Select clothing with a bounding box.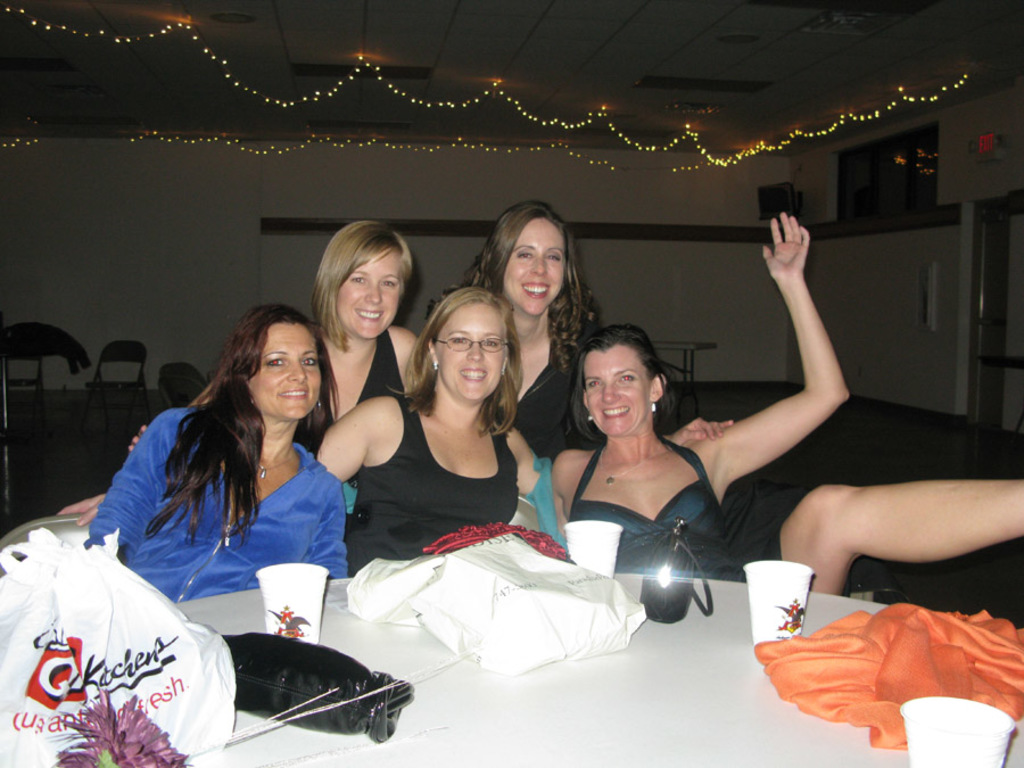
l=83, t=393, r=347, b=601.
